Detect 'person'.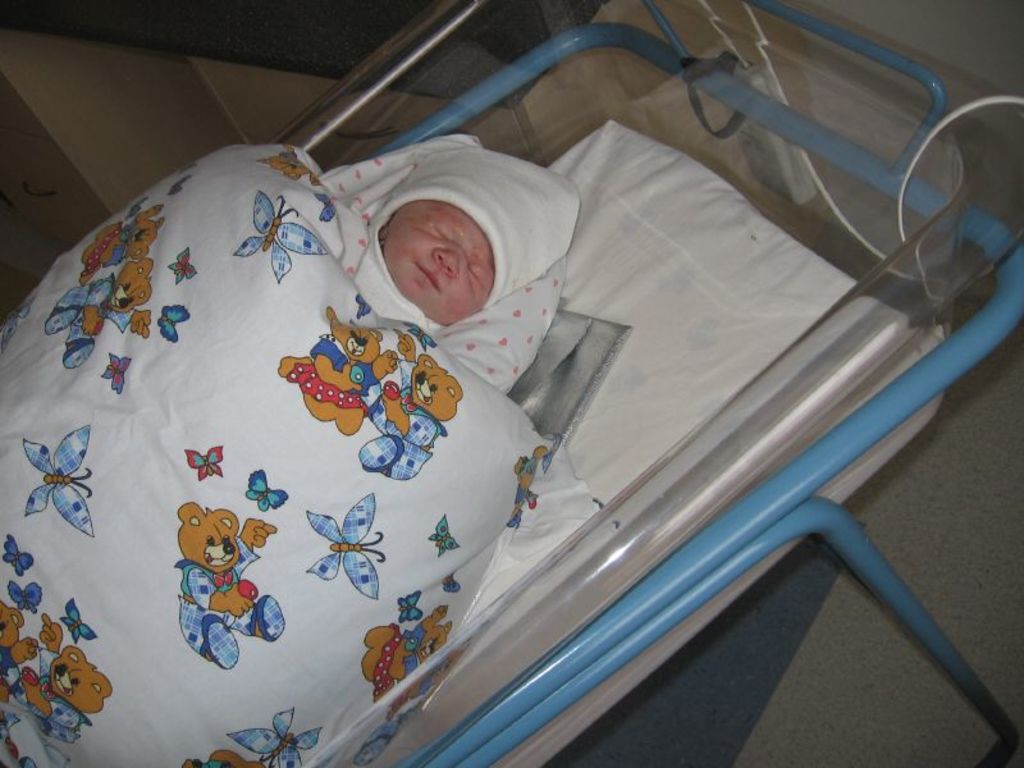
Detected at 353:152:580:330.
